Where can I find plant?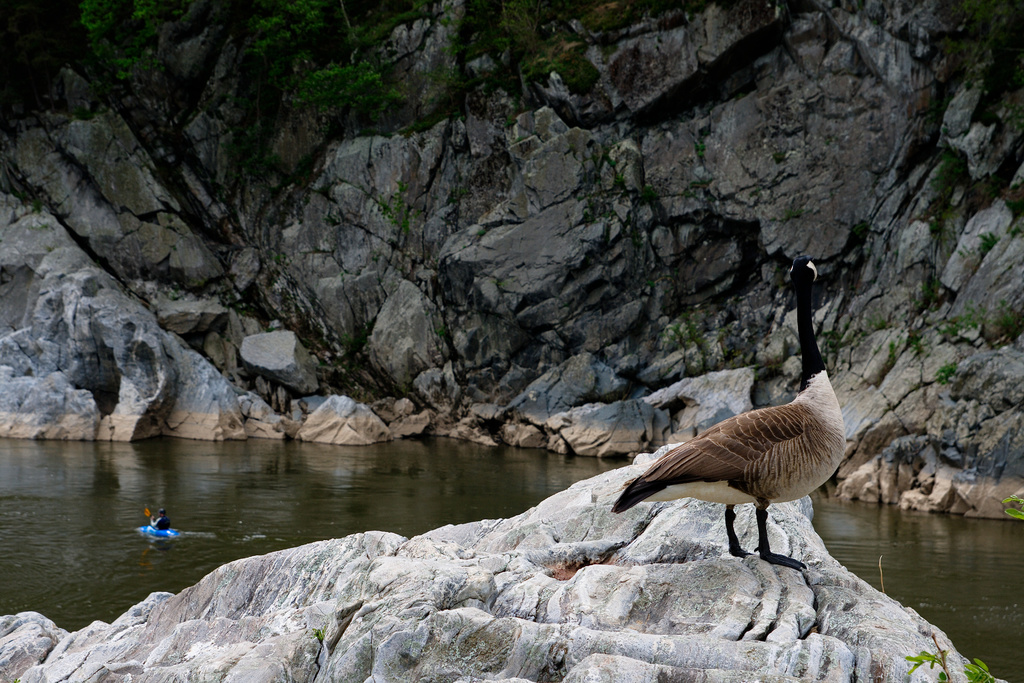
You can find it at (906, 639, 952, 682).
